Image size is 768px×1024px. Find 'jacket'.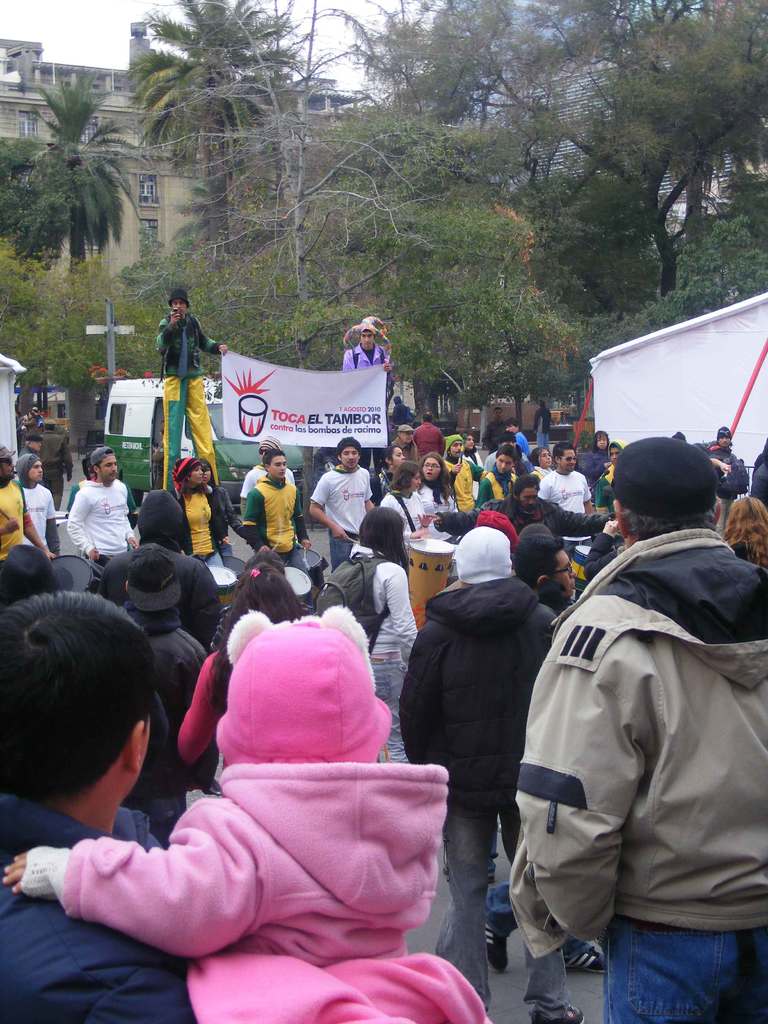
bbox=(97, 487, 231, 643).
